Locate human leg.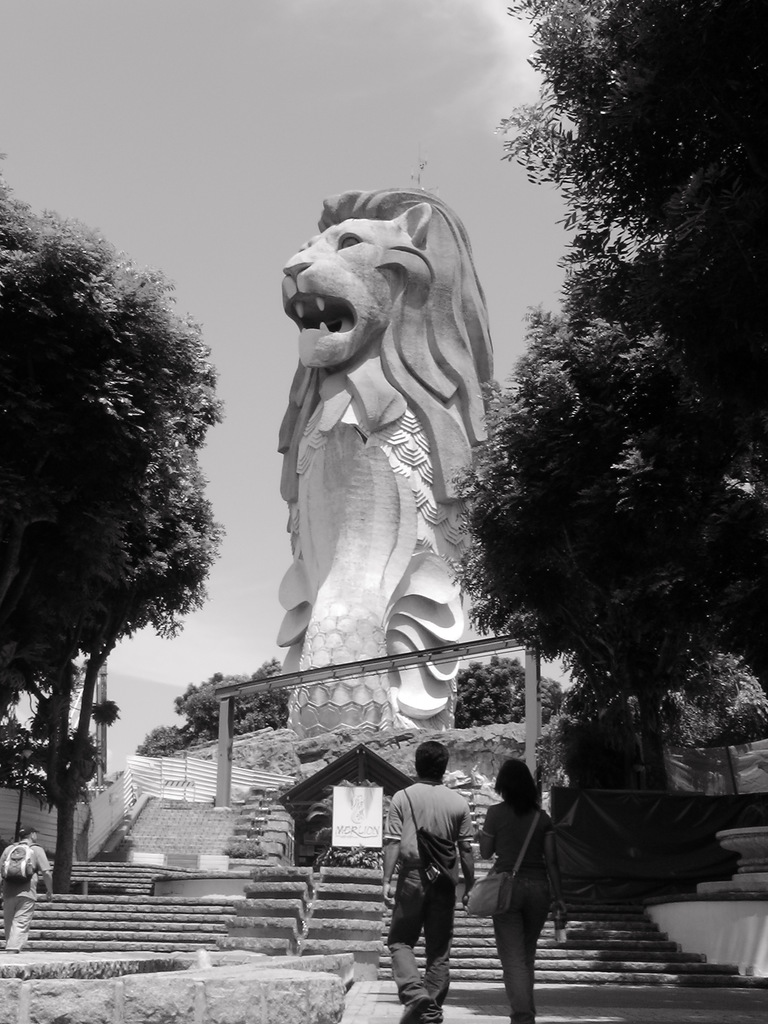
Bounding box: <region>500, 867, 546, 1009</region>.
